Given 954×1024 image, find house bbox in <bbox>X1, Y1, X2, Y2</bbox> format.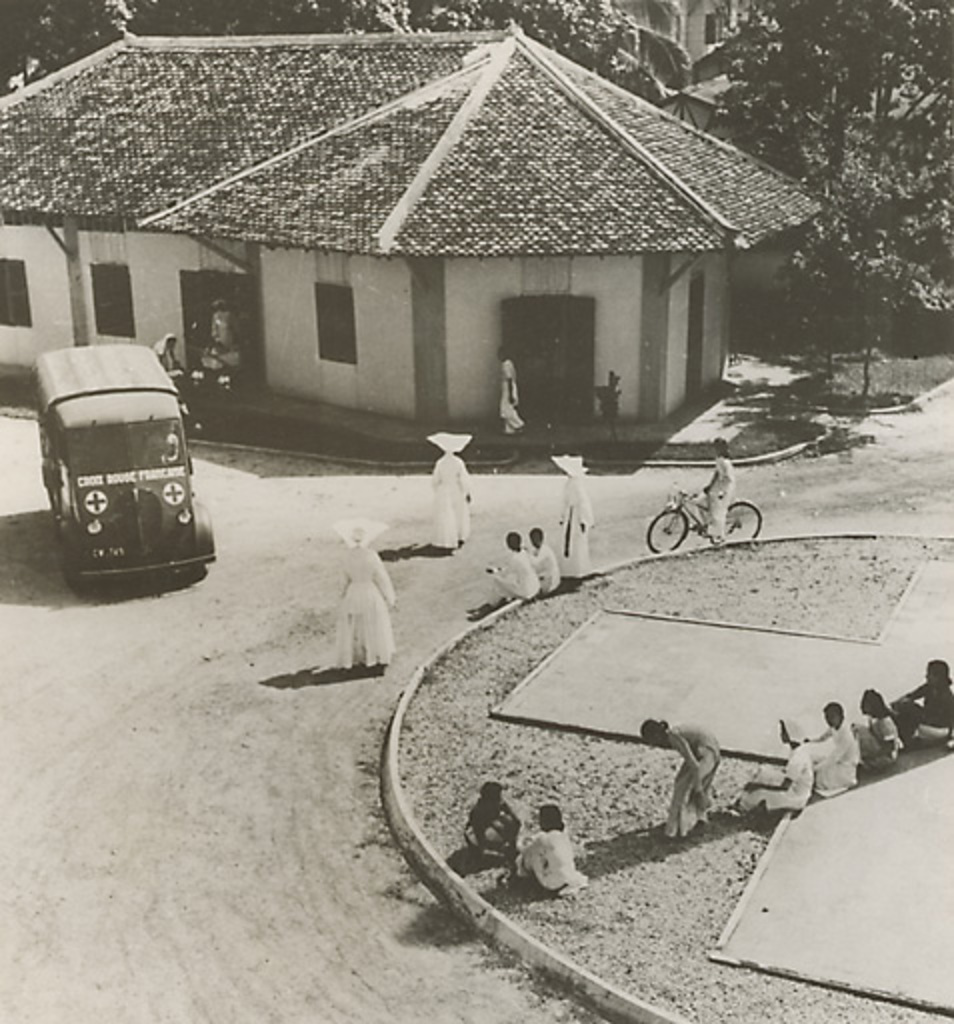
<bbox>0, 14, 828, 468</bbox>.
